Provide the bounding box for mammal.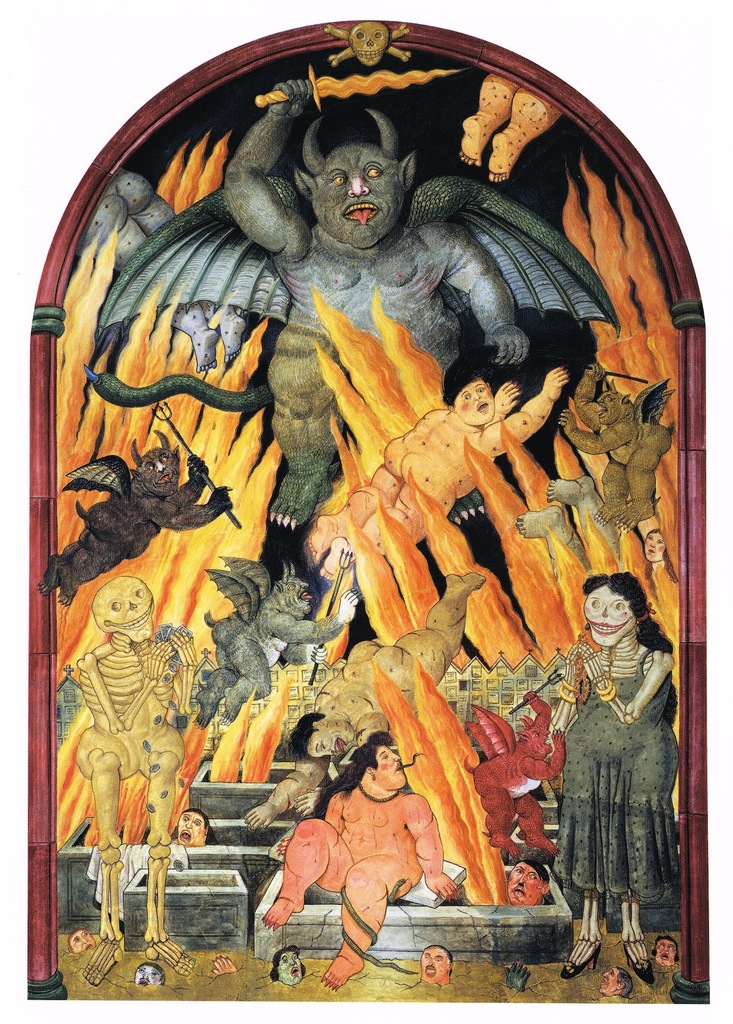
93, 75, 625, 528.
